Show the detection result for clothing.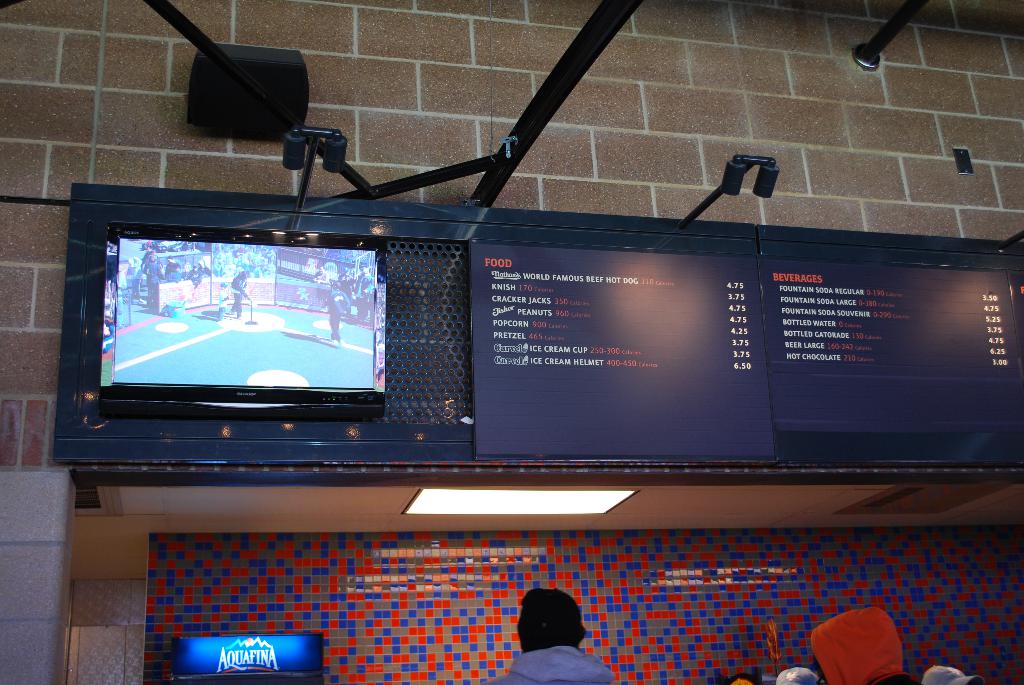
BBox(352, 274, 371, 313).
